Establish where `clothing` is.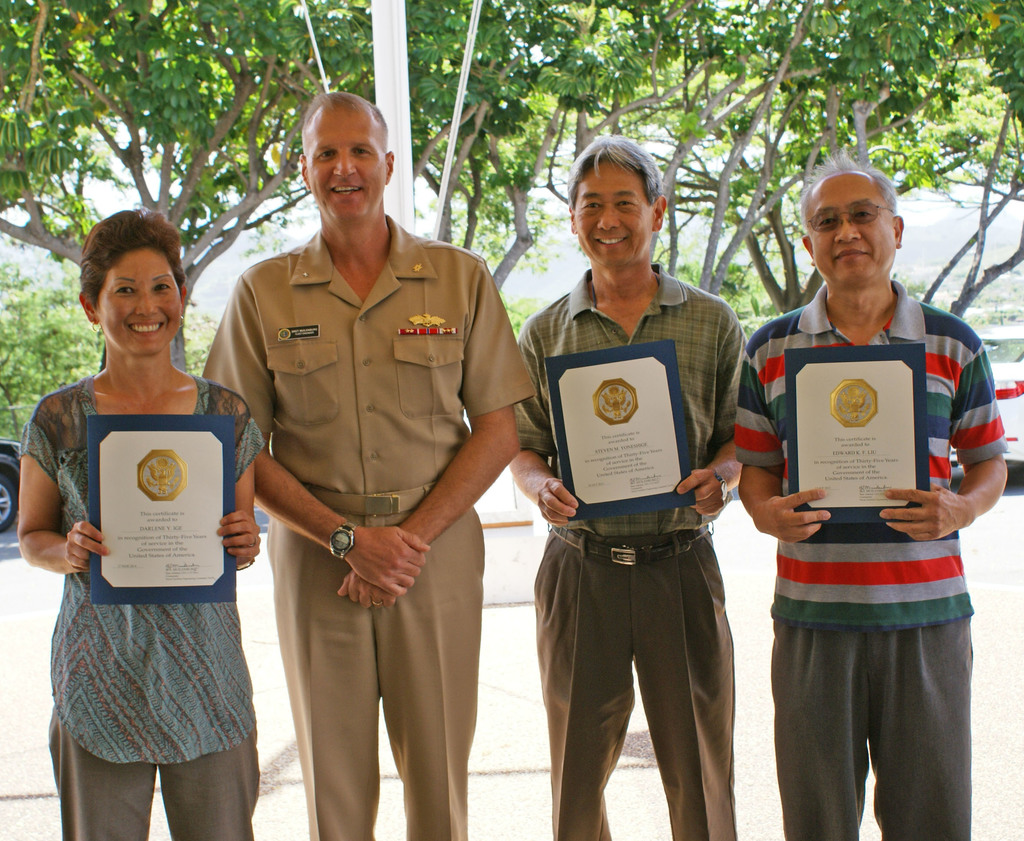
Established at crop(205, 227, 536, 840).
